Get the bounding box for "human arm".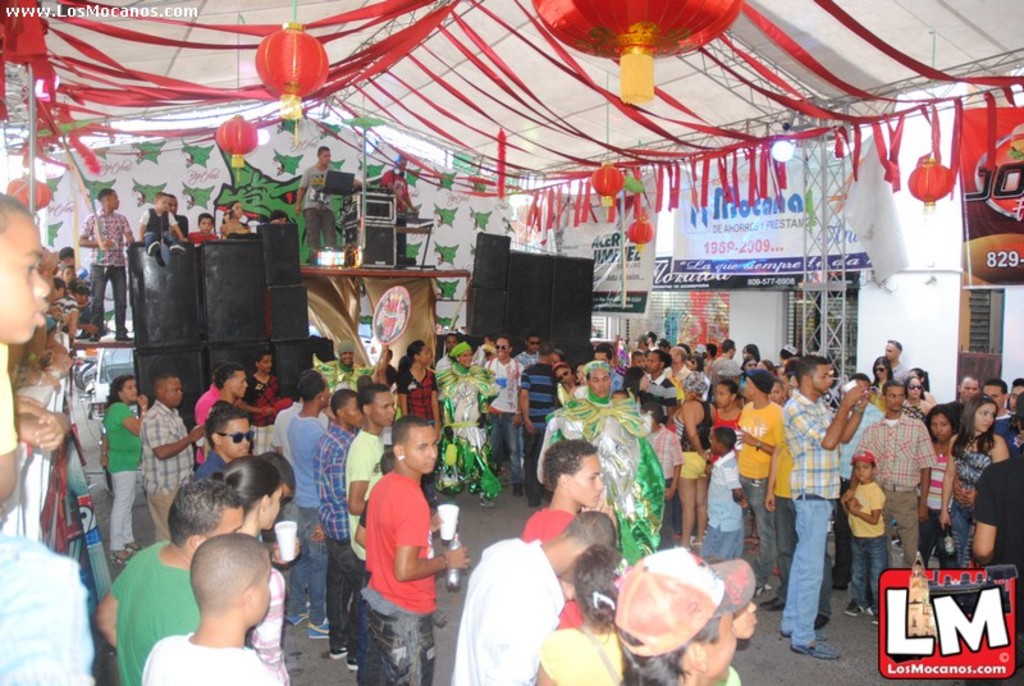
bbox=(115, 389, 156, 435).
